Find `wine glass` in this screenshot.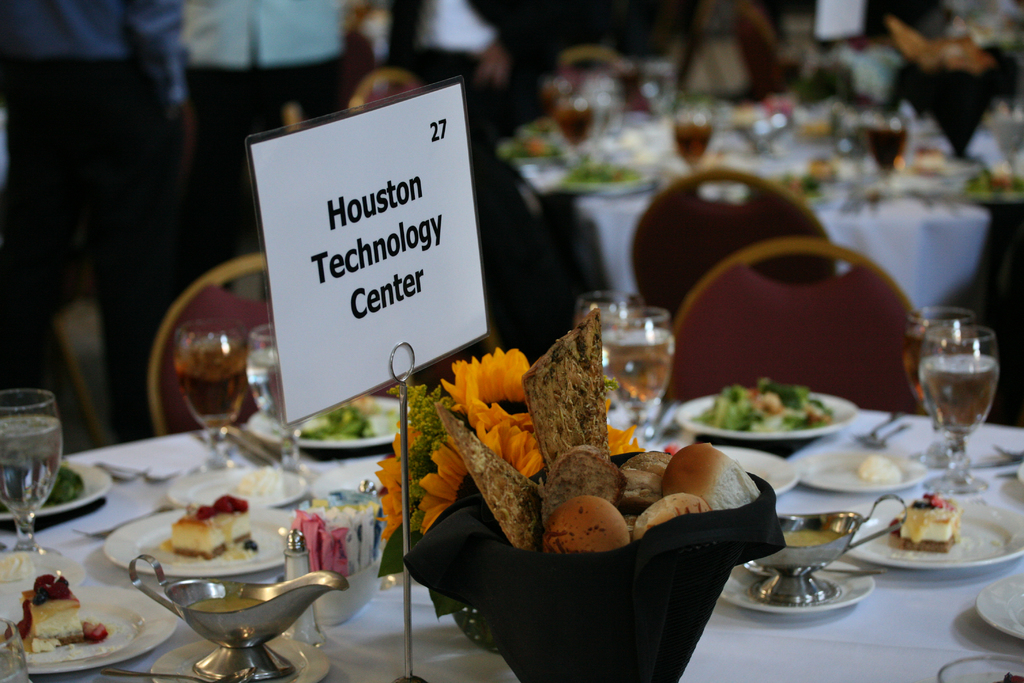
The bounding box for `wine glass` is {"left": 244, "top": 320, "right": 313, "bottom": 494}.
